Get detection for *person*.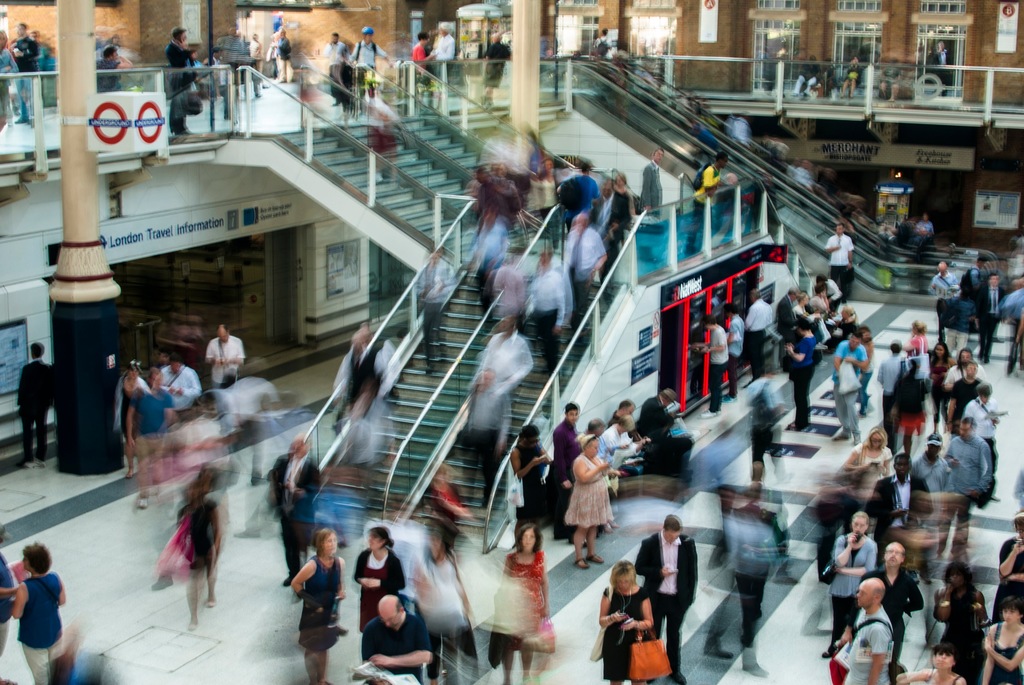
Detection: BBox(591, 25, 612, 58).
